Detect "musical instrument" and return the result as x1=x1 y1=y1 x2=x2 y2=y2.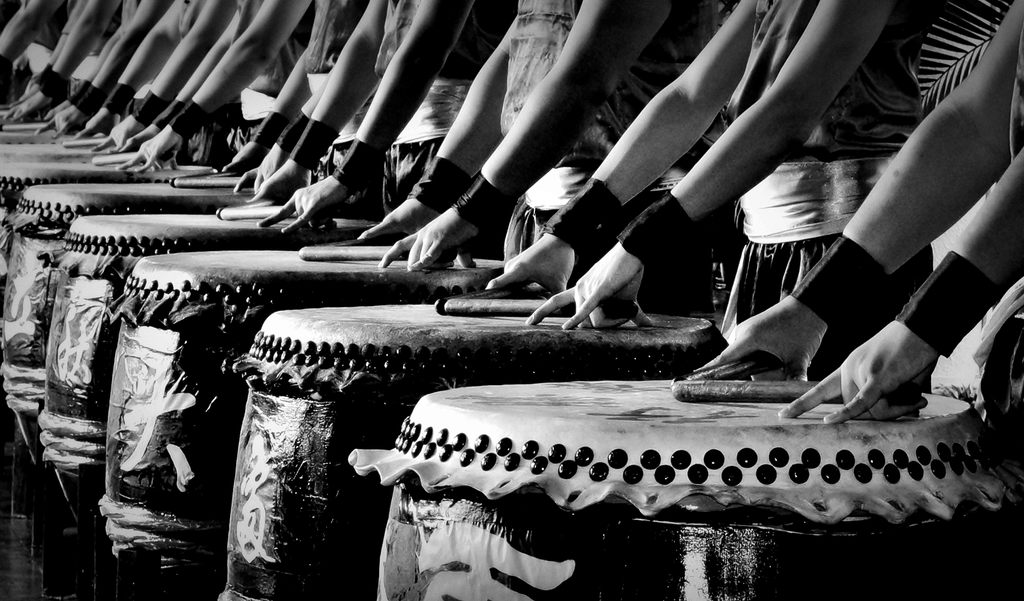
x1=208 y1=308 x2=710 y2=600.
